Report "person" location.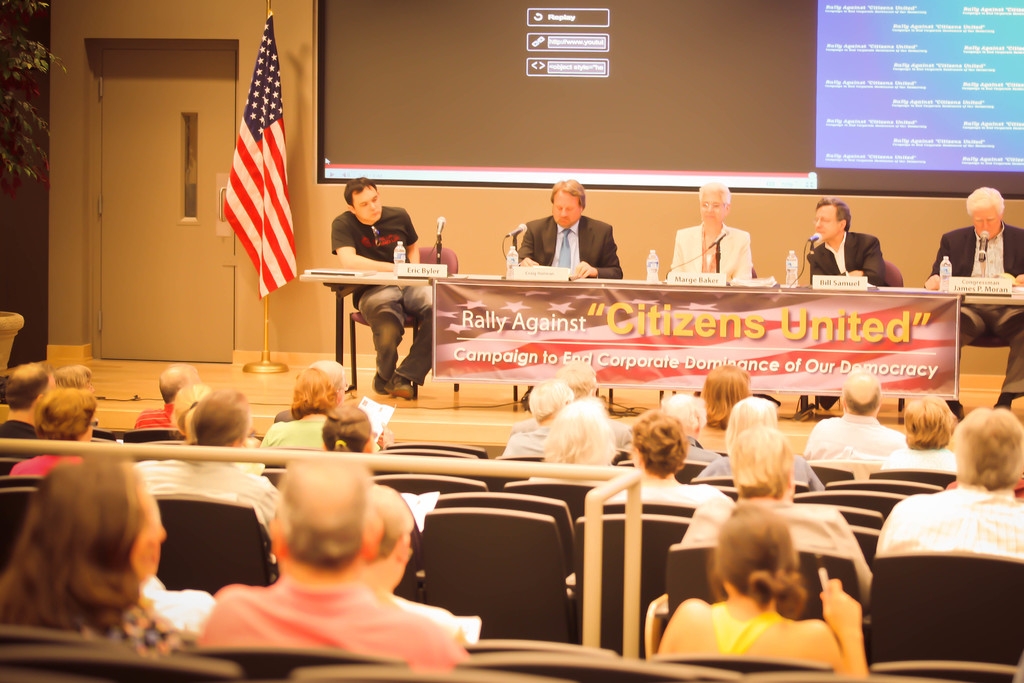
Report: 372, 484, 479, 642.
